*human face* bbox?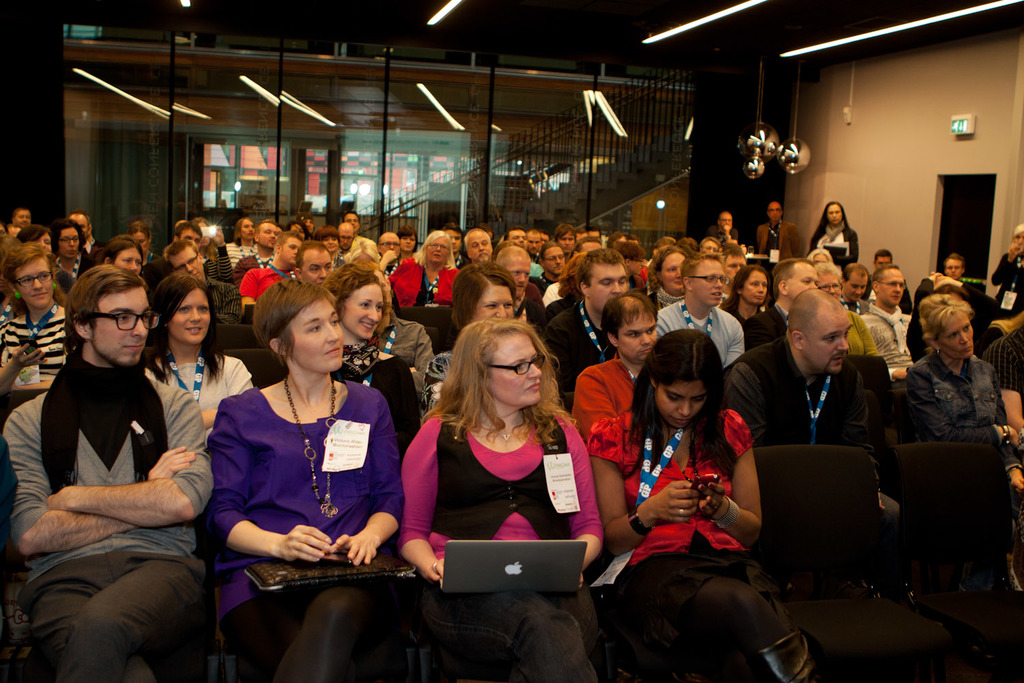
[x1=664, y1=252, x2=685, y2=292]
